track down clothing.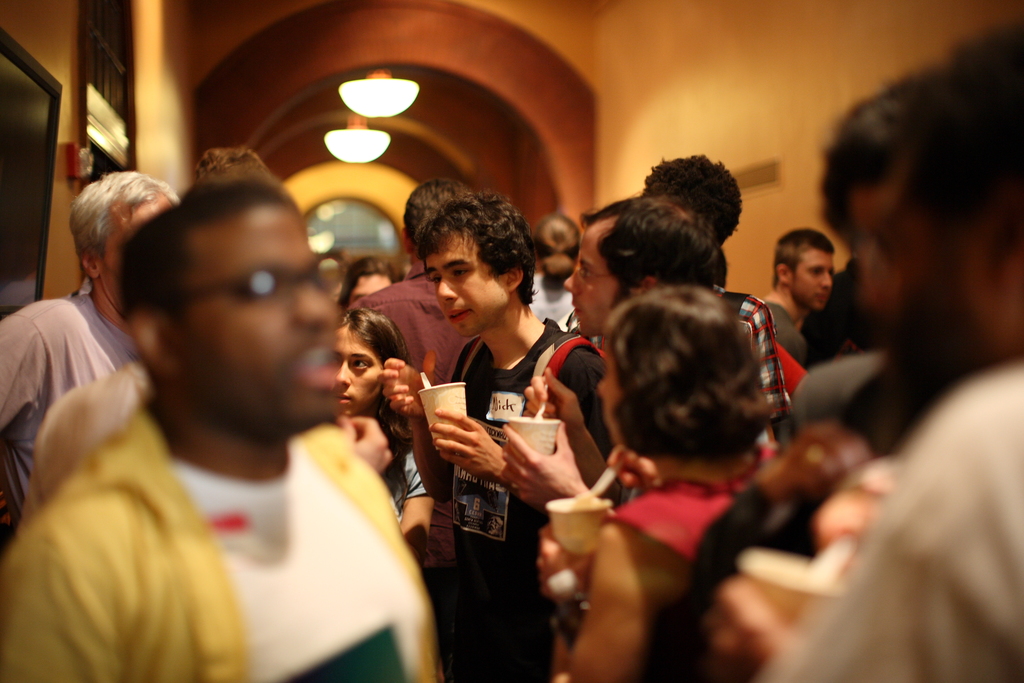
Tracked to l=530, t=258, r=576, b=325.
